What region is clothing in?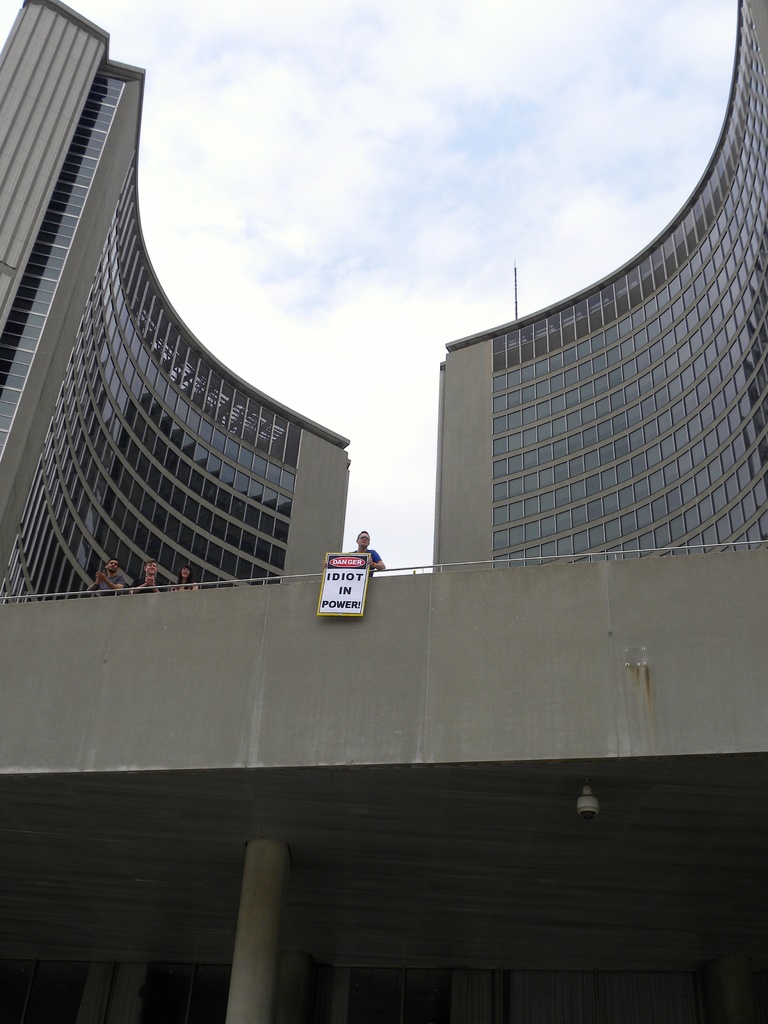
box(132, 573, 163, 591).
